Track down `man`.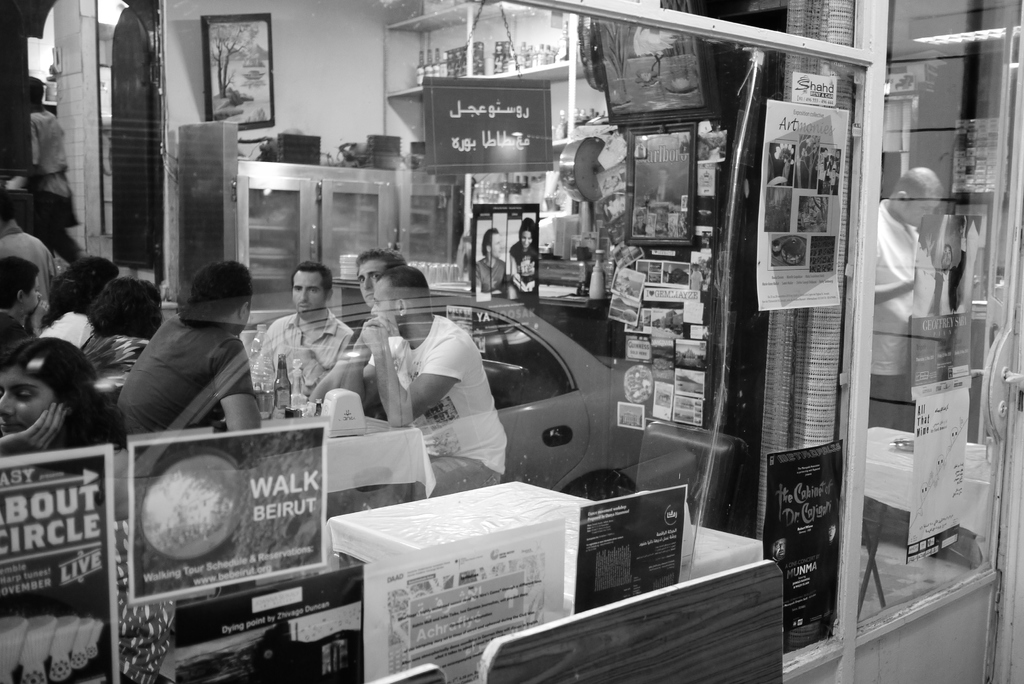
Tracked to 356:241:404:315.
